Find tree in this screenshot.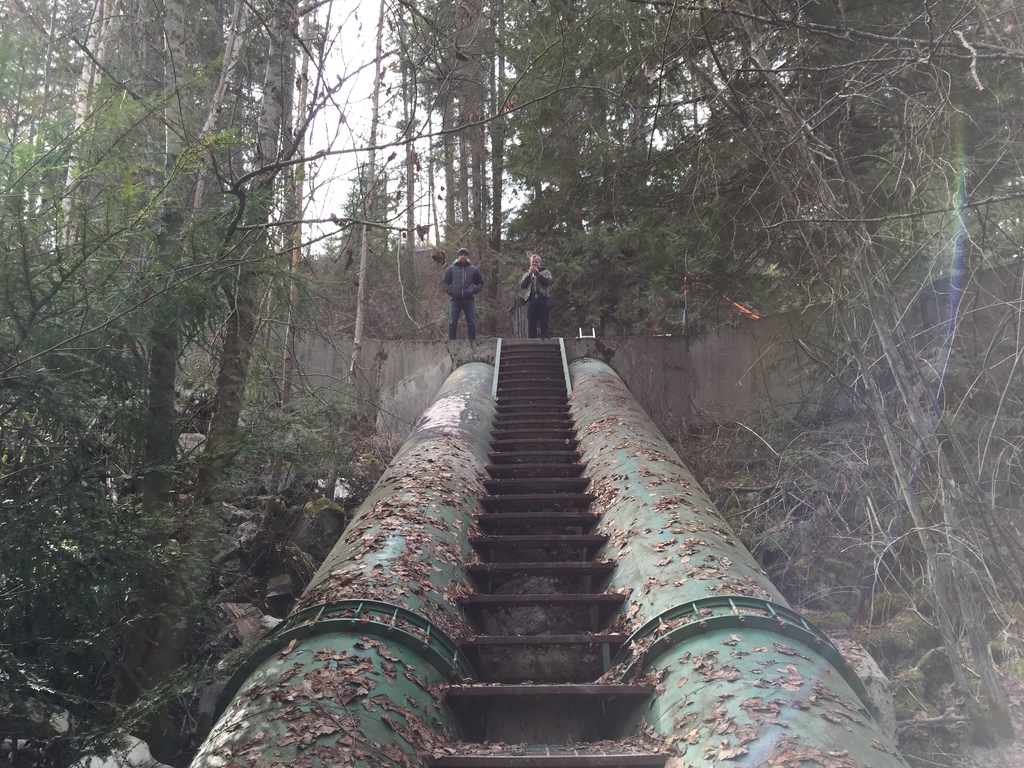
The bounding box for tree is 17:0:184:263.
